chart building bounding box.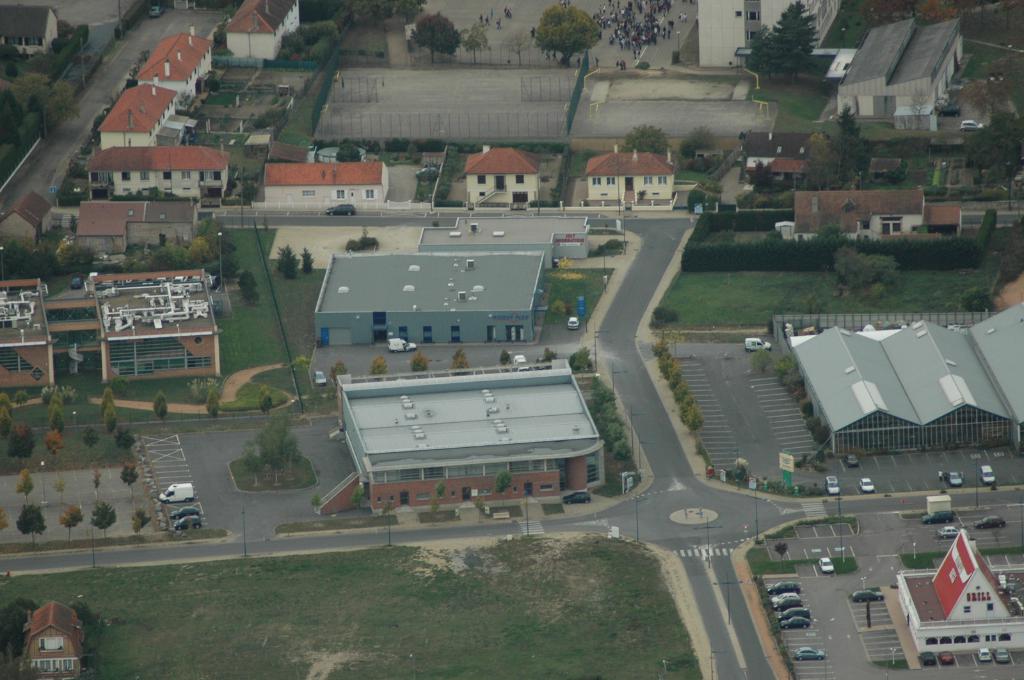
Charted: (89,267,219,383).
